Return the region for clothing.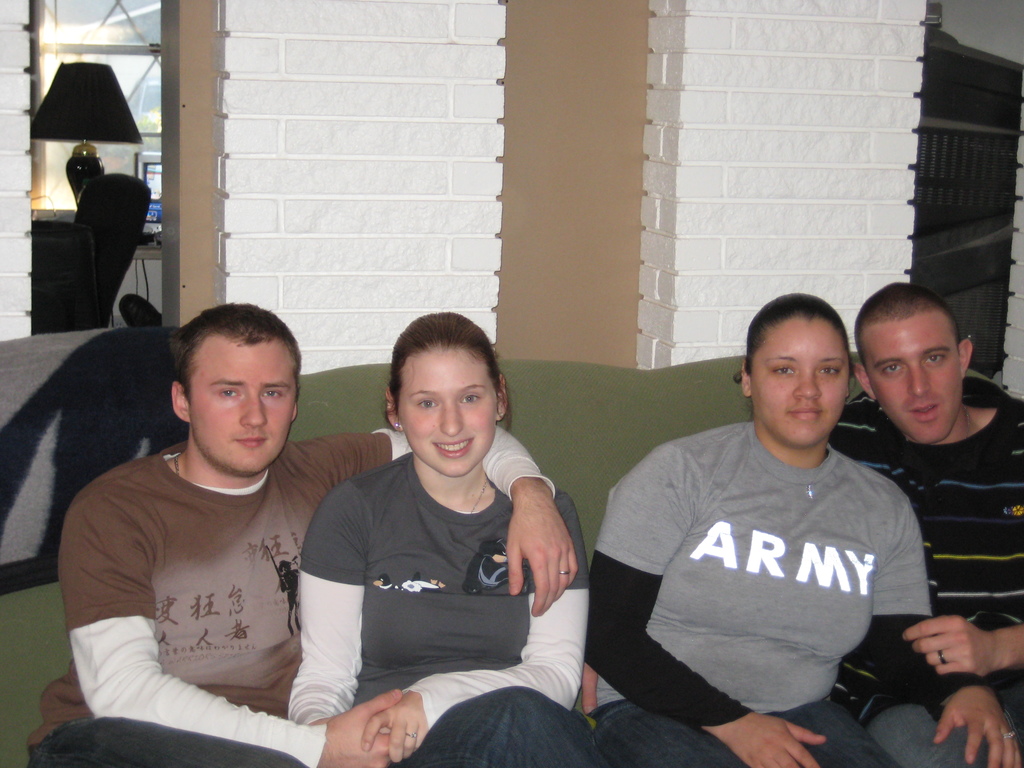
(828,377,1023,767).
